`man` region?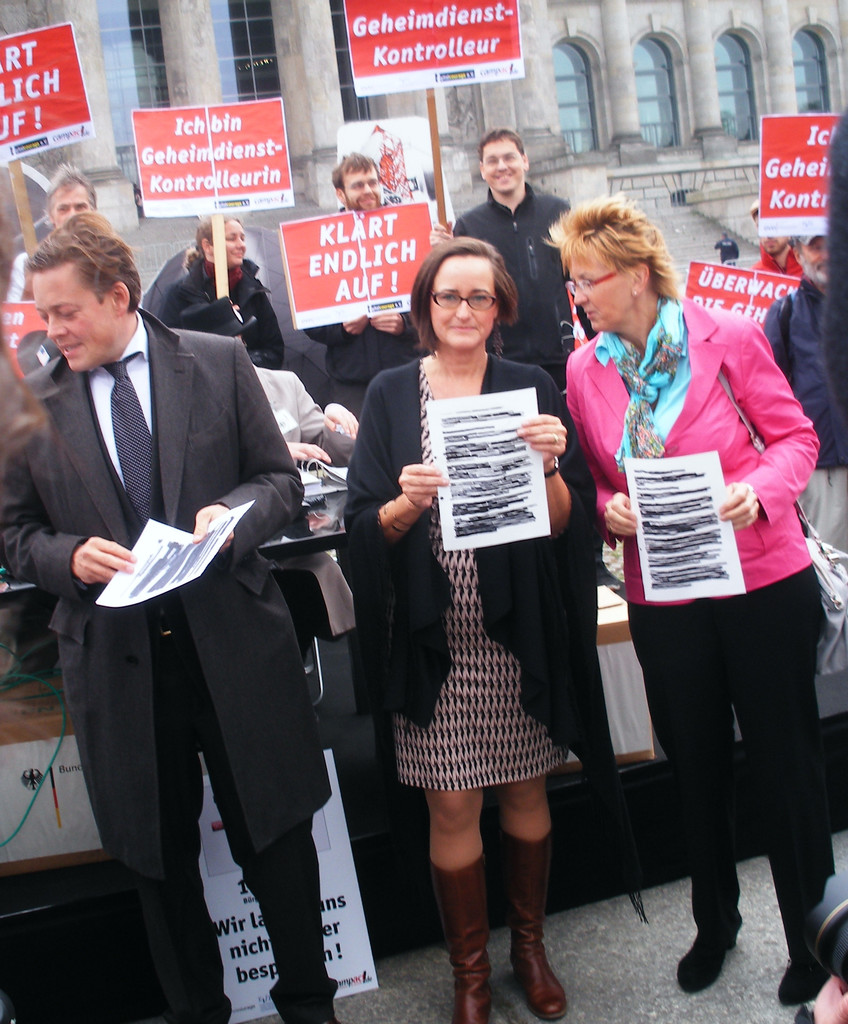
712 229 743 266
